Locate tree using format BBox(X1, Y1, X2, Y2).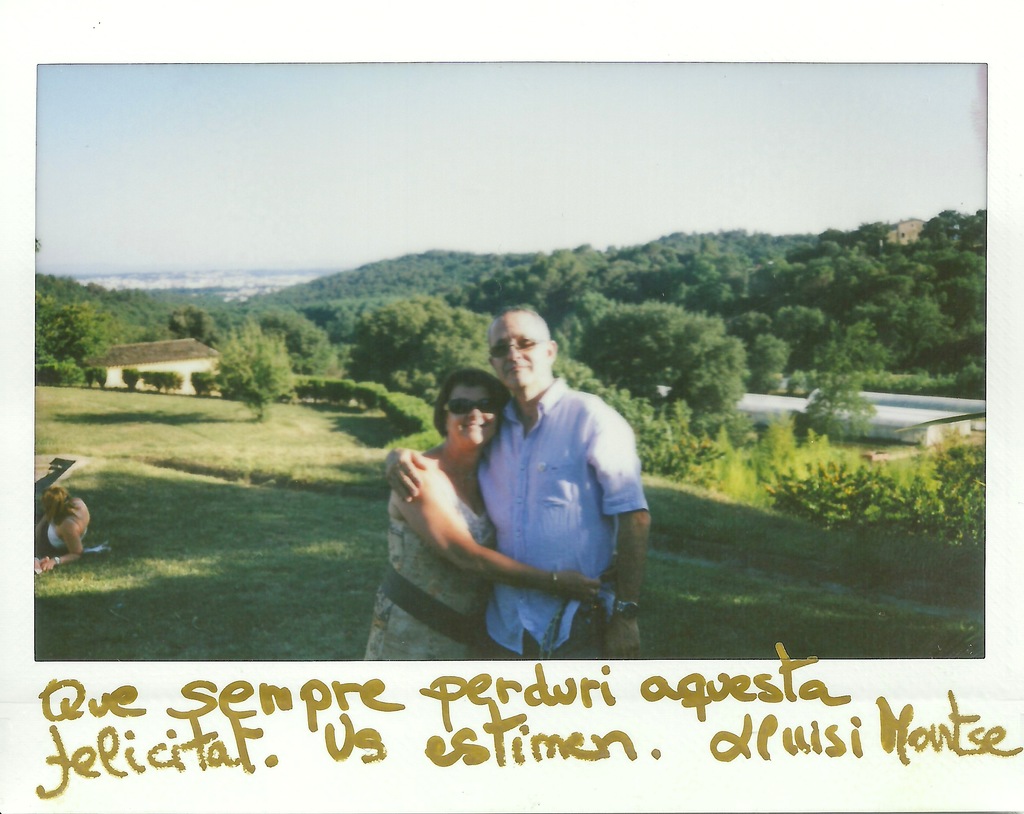
BBox(954, 205, 994, 250).
